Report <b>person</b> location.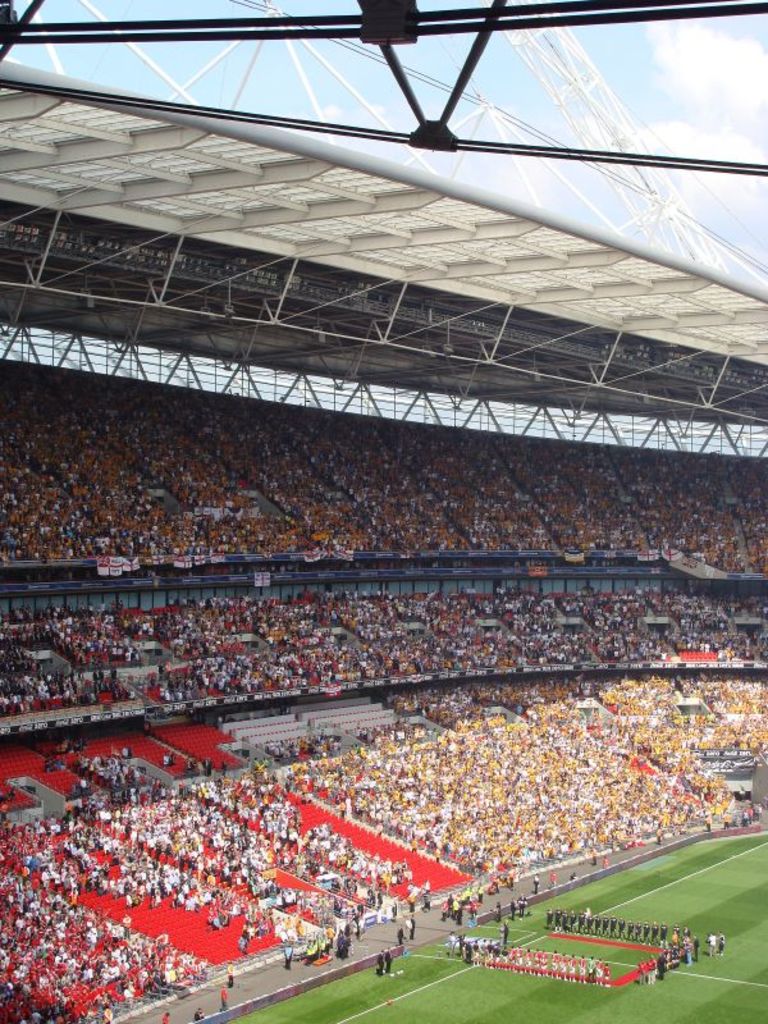
Report: (547,868,556,891).
